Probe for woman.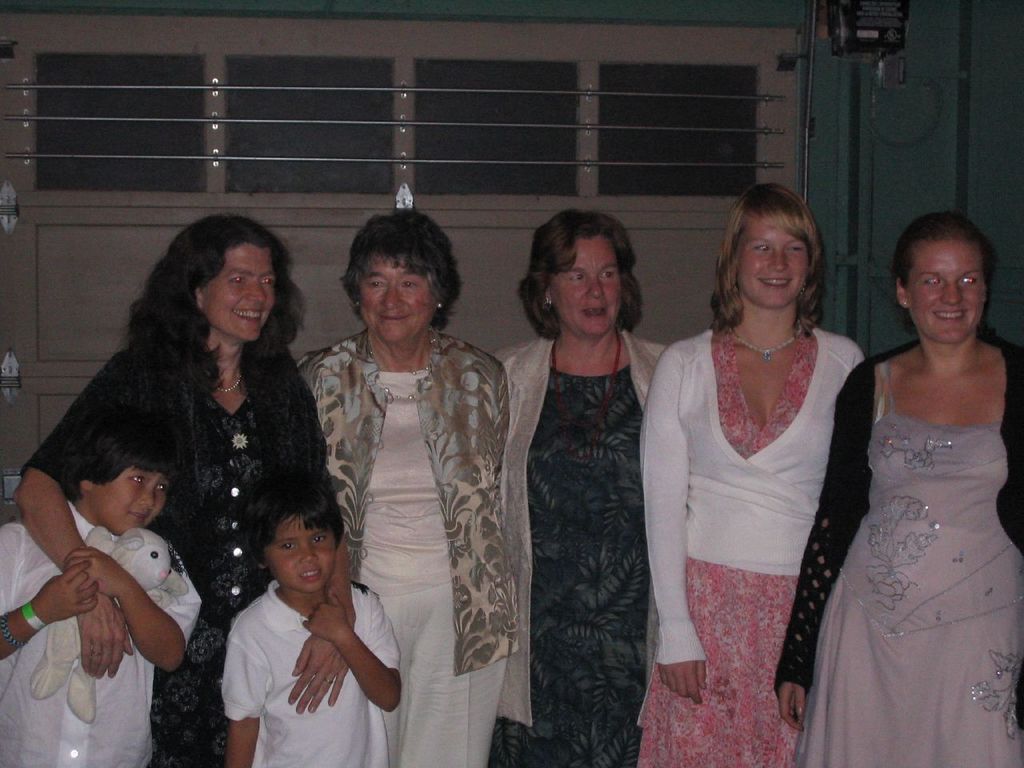
Probe result: x1=782 y1=222 x2=1021 y2=749.
